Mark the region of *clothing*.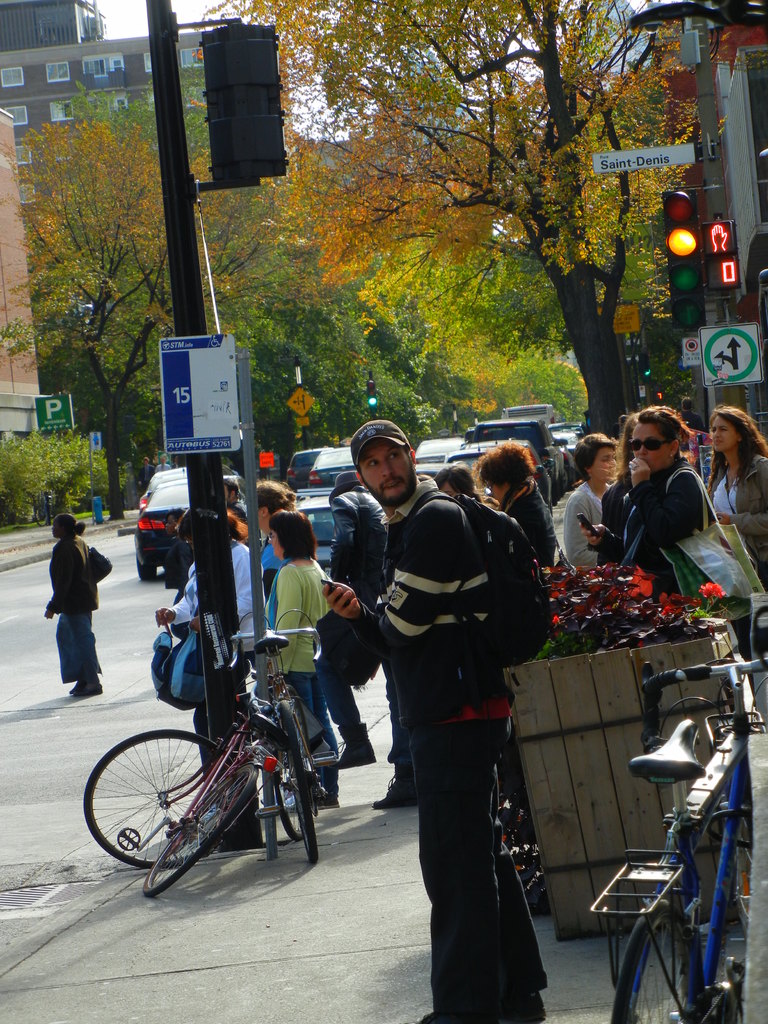
Region: box=[701, 443, 767, 597].
